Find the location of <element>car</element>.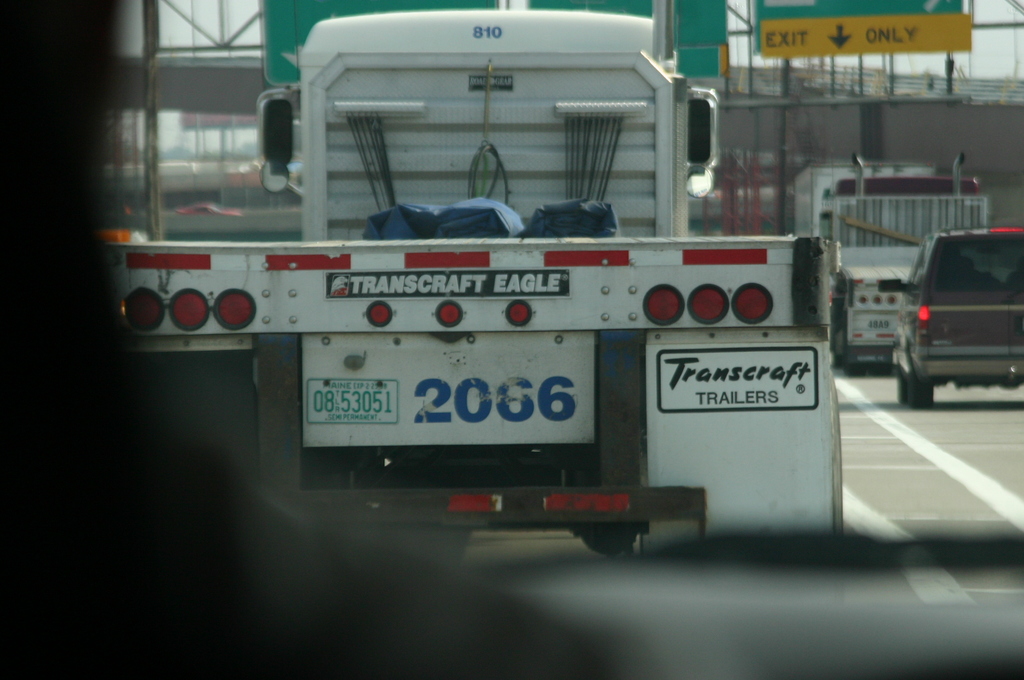
Location: box(0, 0, 1023, 679).
